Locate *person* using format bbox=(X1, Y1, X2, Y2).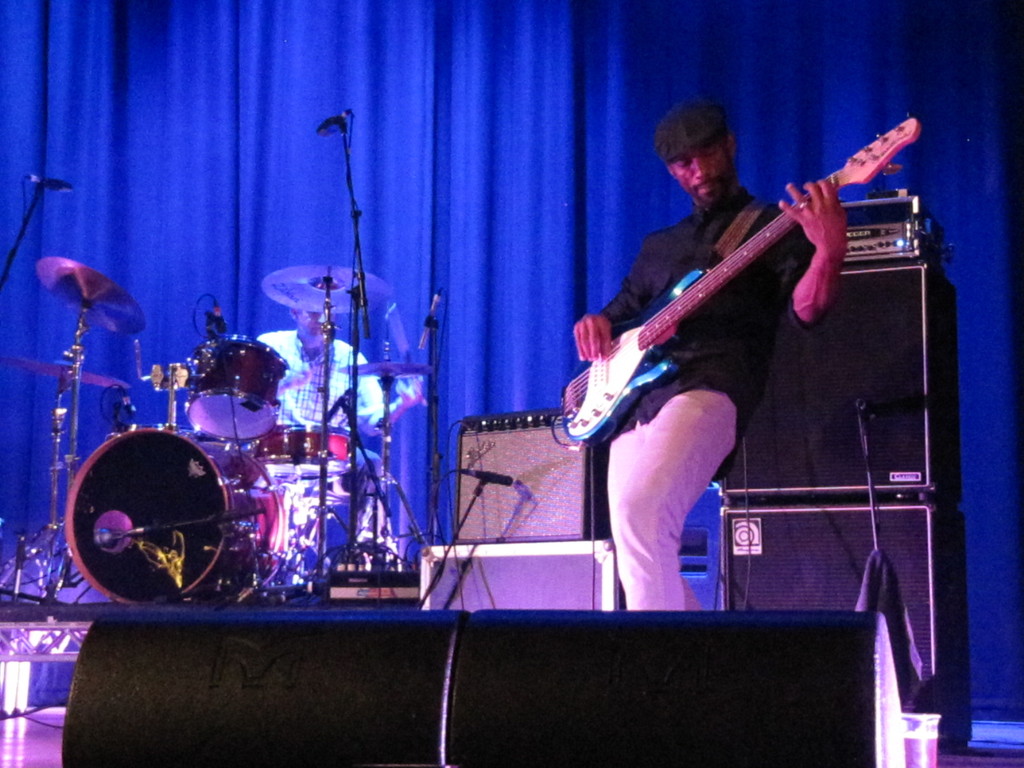
bbox=(255, 297, 420, 479).
